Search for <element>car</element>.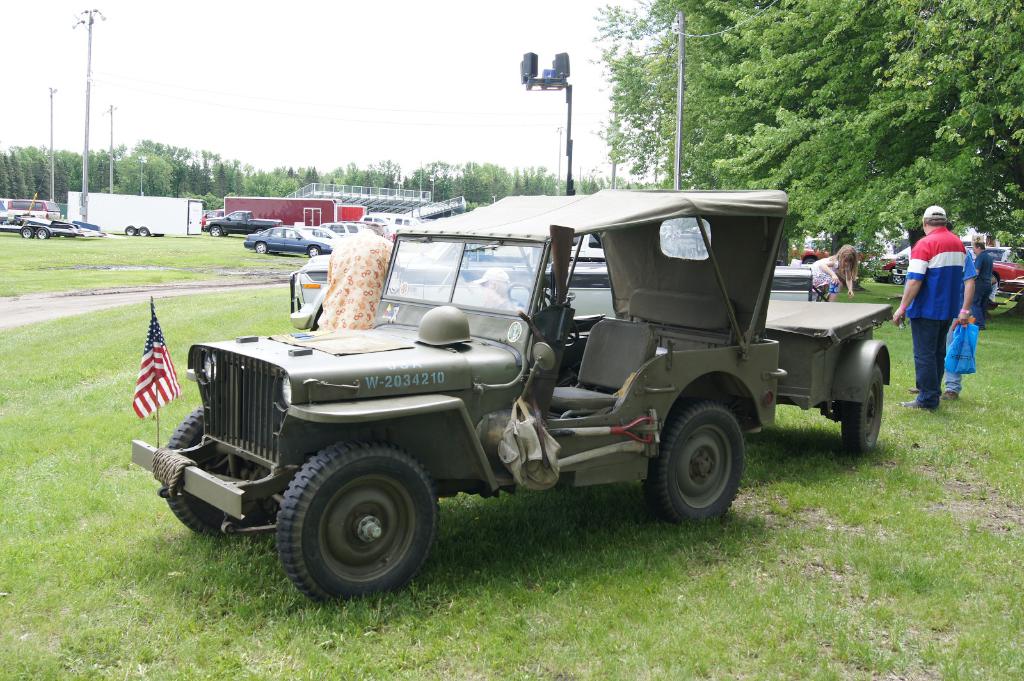
Found at [left=367, top=215, right=399, bottom=241].
